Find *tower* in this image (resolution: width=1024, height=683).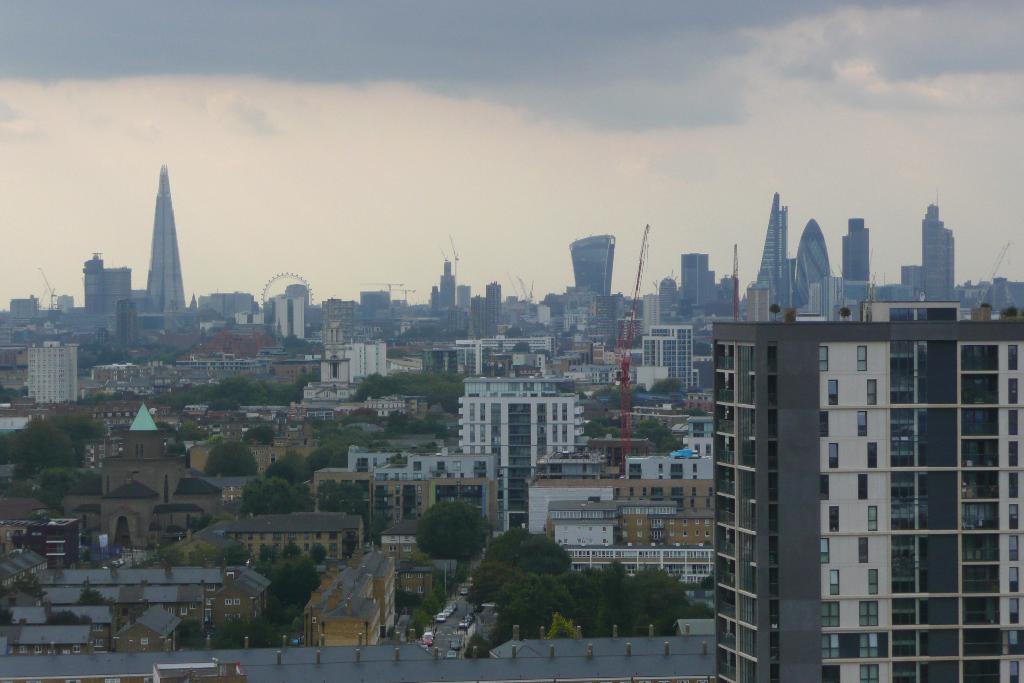
region(570, 230, 618, 325).
